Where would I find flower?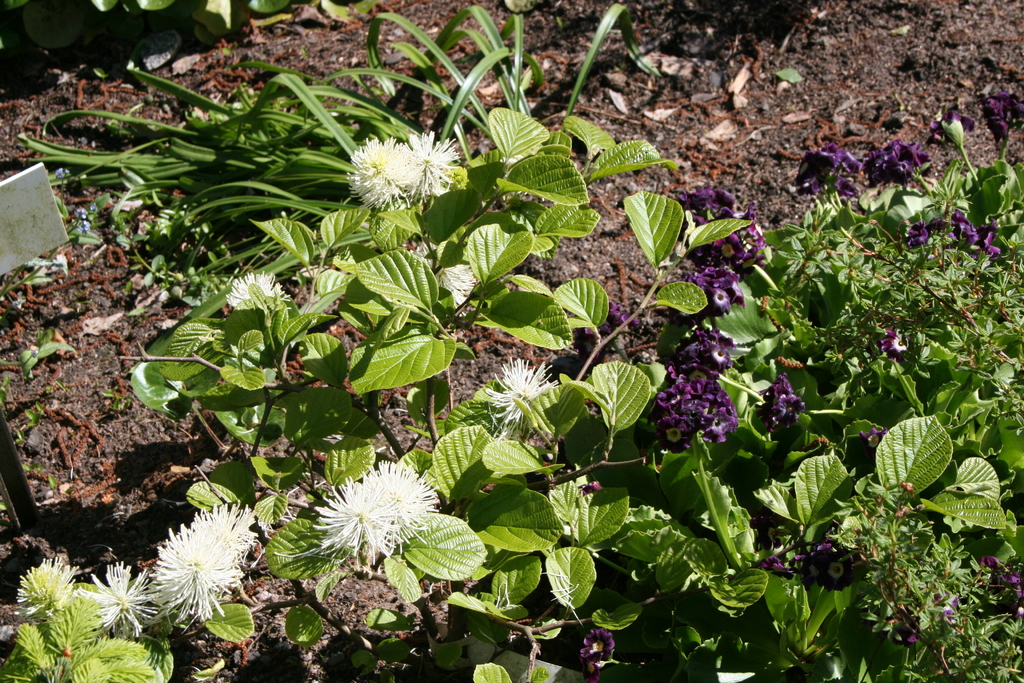
At rect(570, 300, 637, 367).
